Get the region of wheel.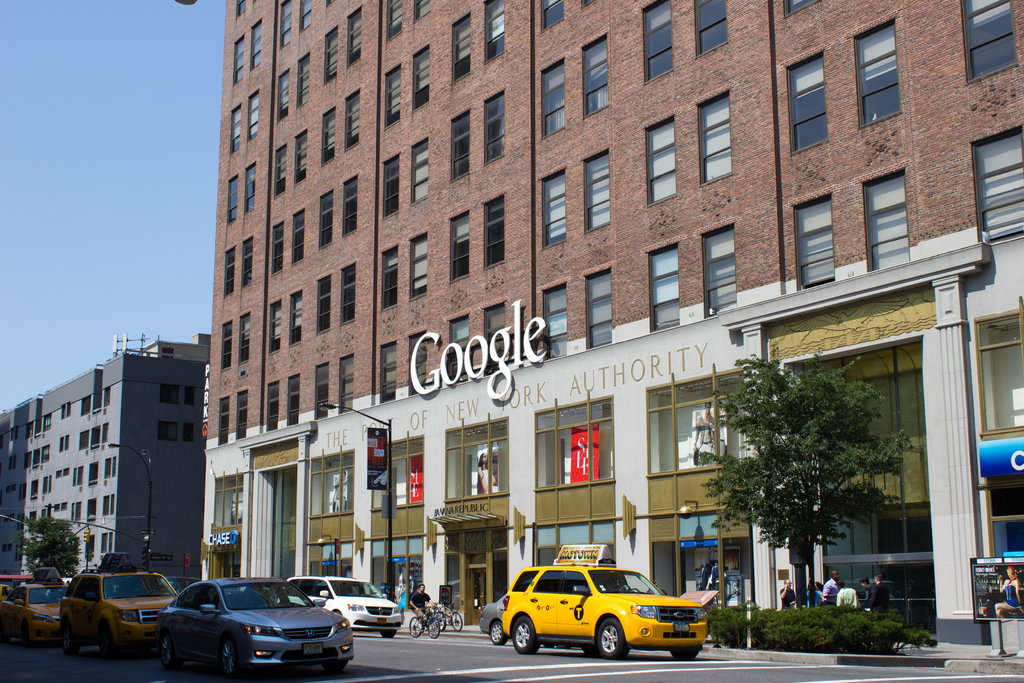
(154,627,186,670).
